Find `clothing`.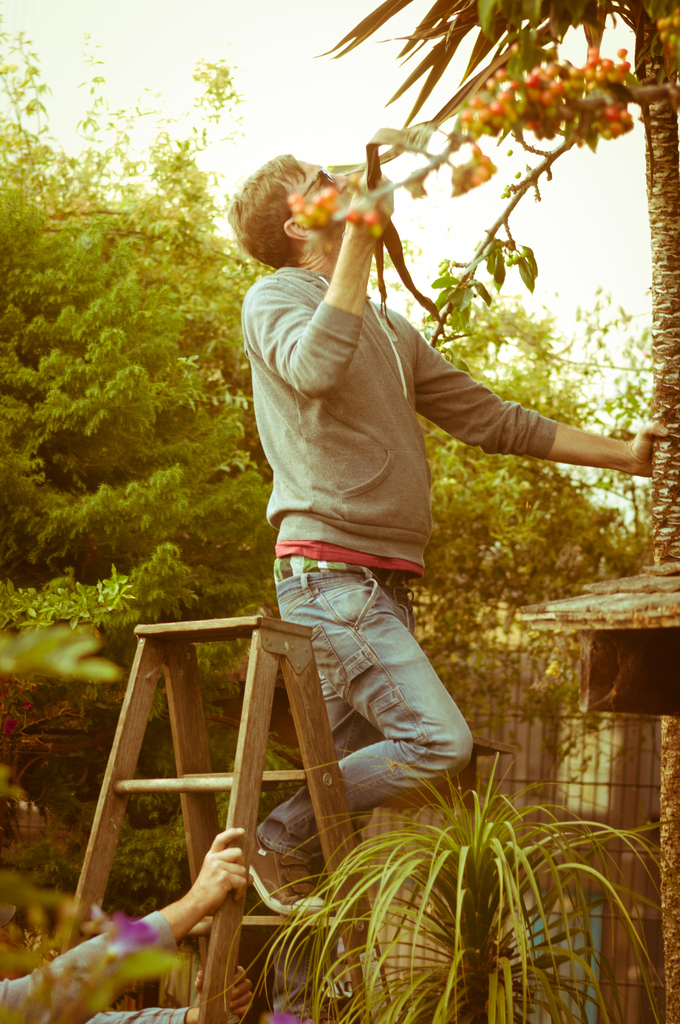
detection(81, 264, 545, 896).
